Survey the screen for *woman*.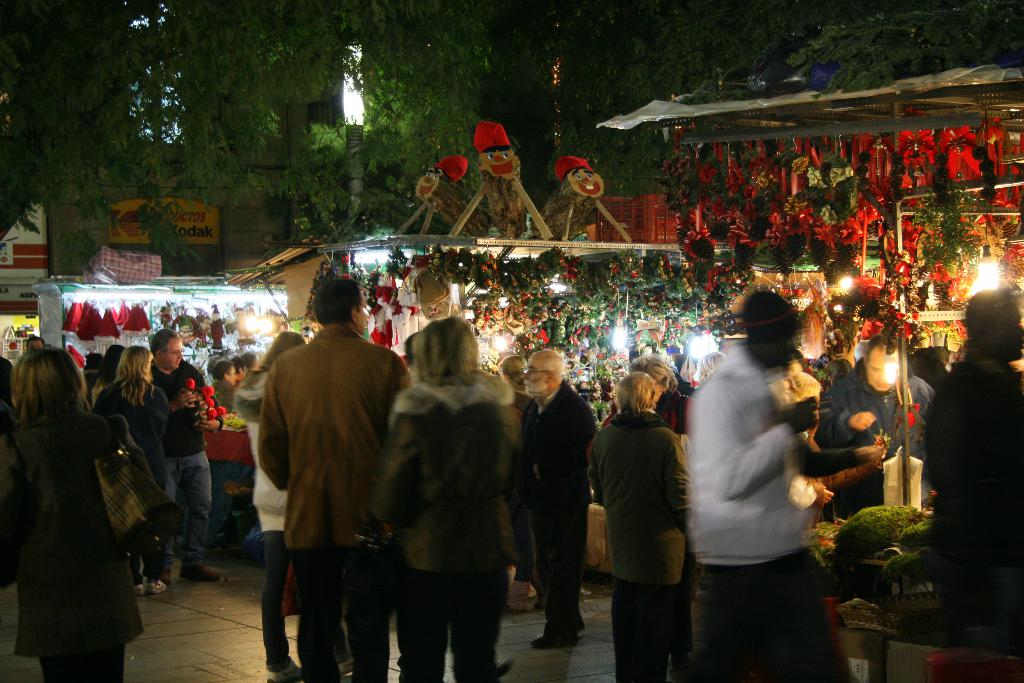
Survey found: (x1=588, y1=370, x2=700, y2=682).
